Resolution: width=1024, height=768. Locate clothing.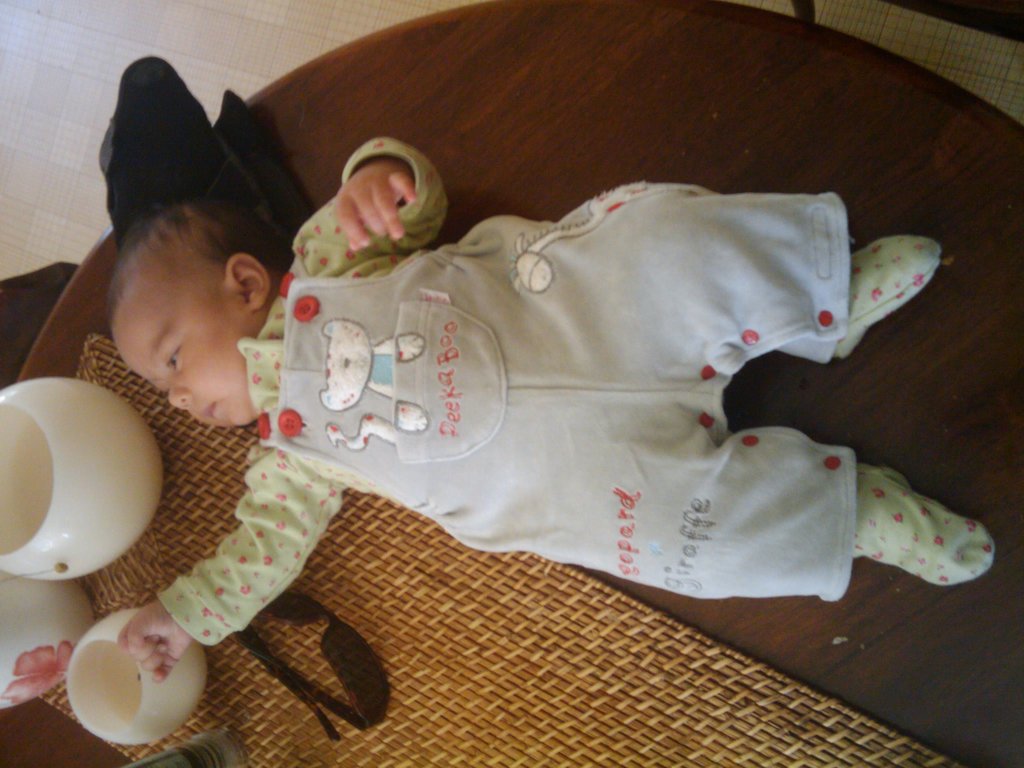
box=[234, 174, 990, 610].
